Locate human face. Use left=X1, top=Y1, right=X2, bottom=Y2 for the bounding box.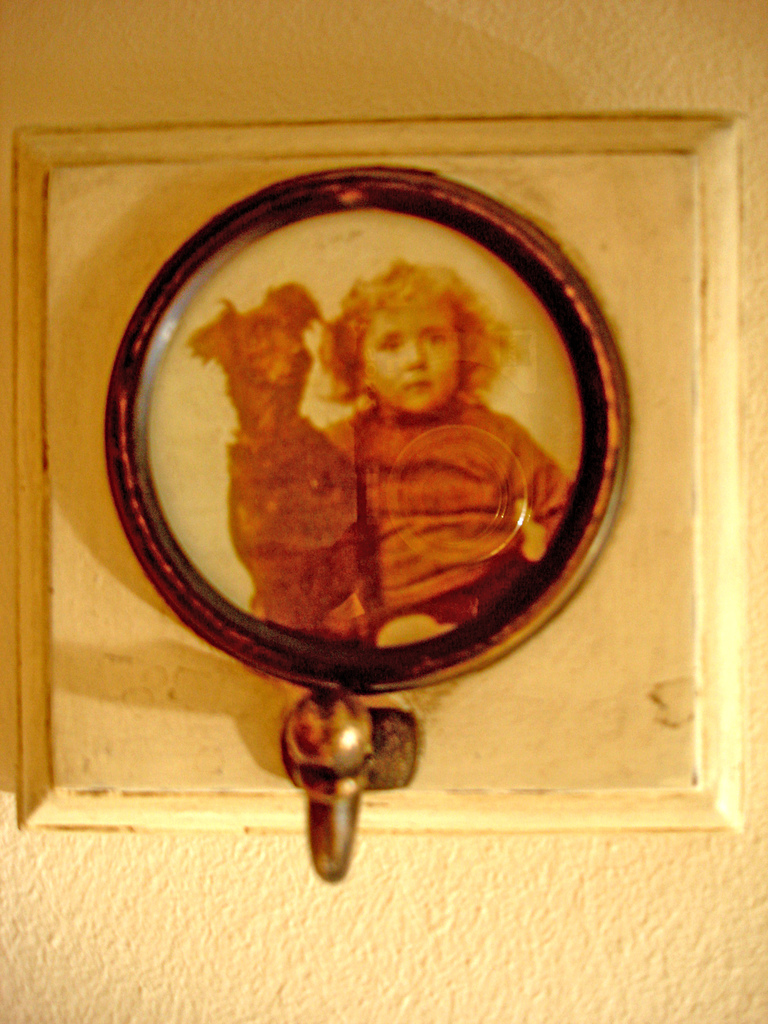
left=363, top=301, right=458, bottom=418.
